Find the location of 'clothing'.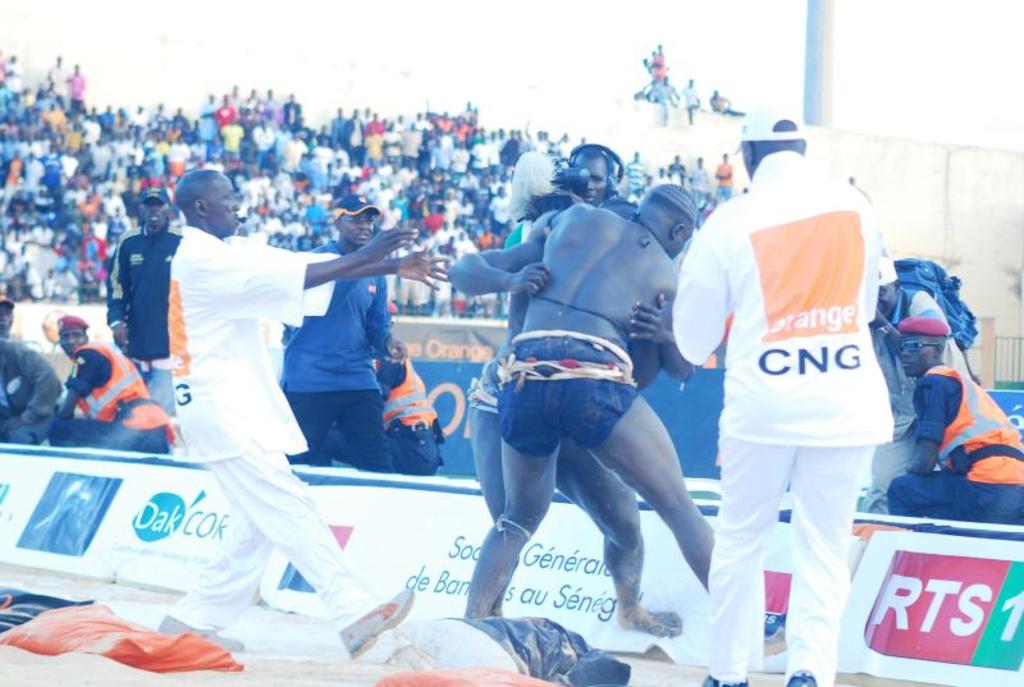
Location: pyautogui.locateOnScreen(403, 157, 425, 174).
